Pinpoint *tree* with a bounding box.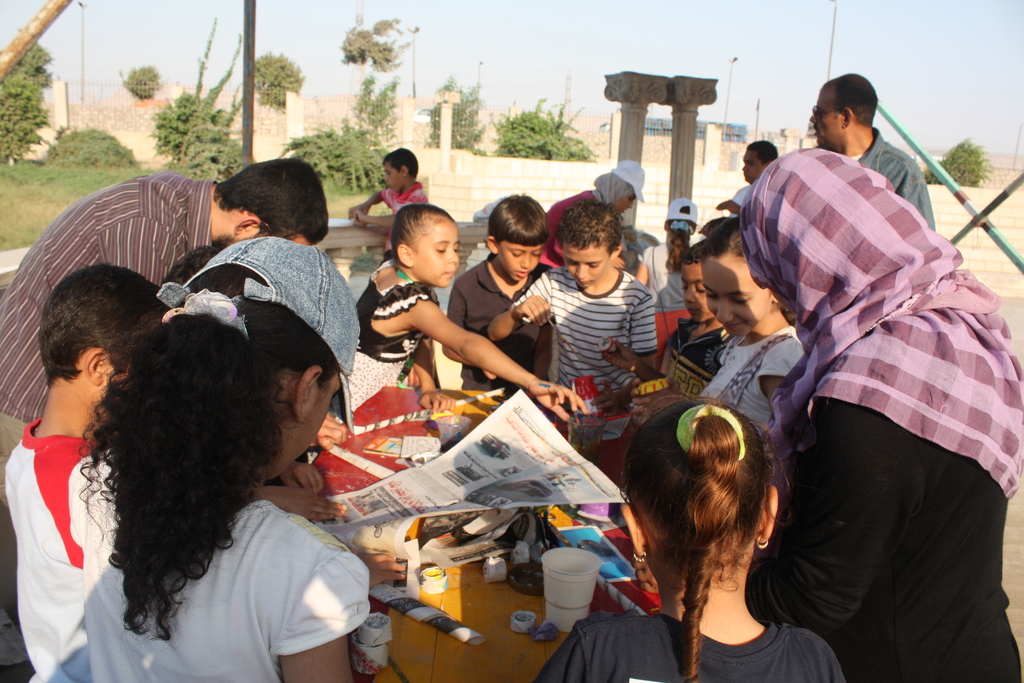
(334, 15, 413, 72).
